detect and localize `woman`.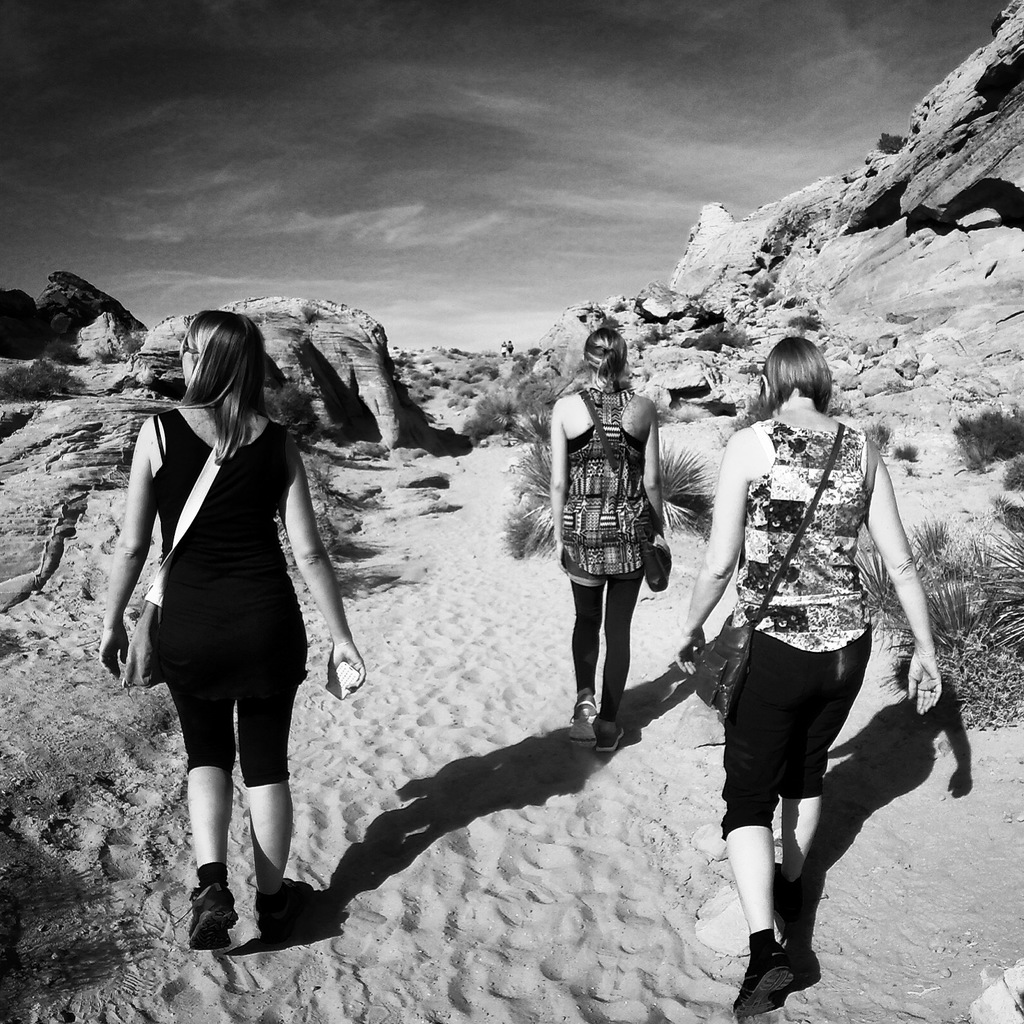
Localized at bbox=[106, 296, 365, 929].
